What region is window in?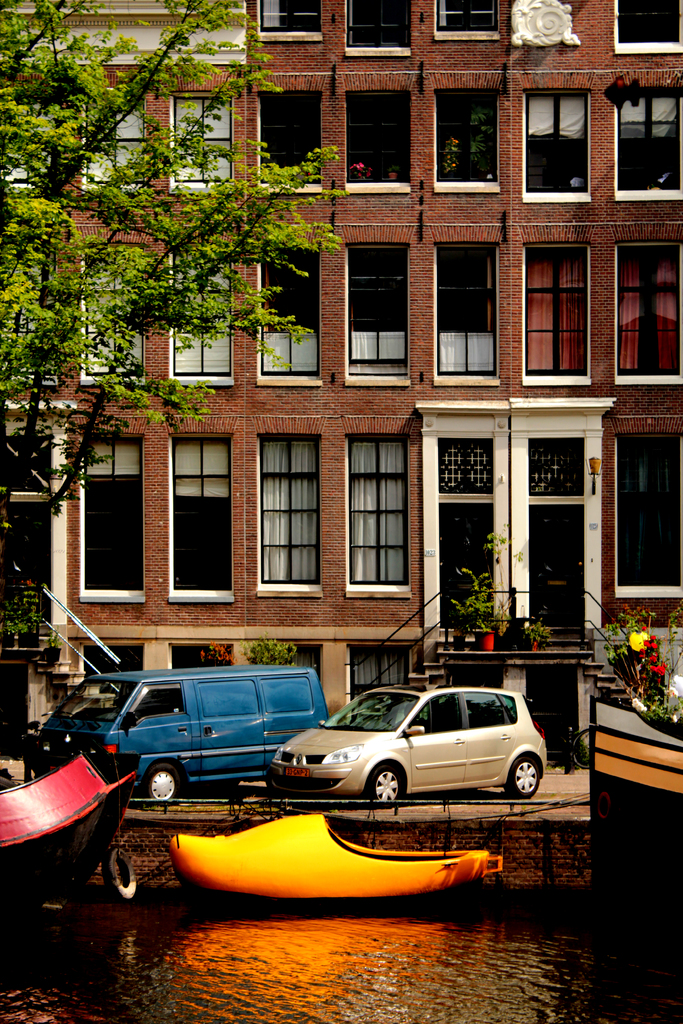
(left=168, top=90, right=245, bottom=182).
